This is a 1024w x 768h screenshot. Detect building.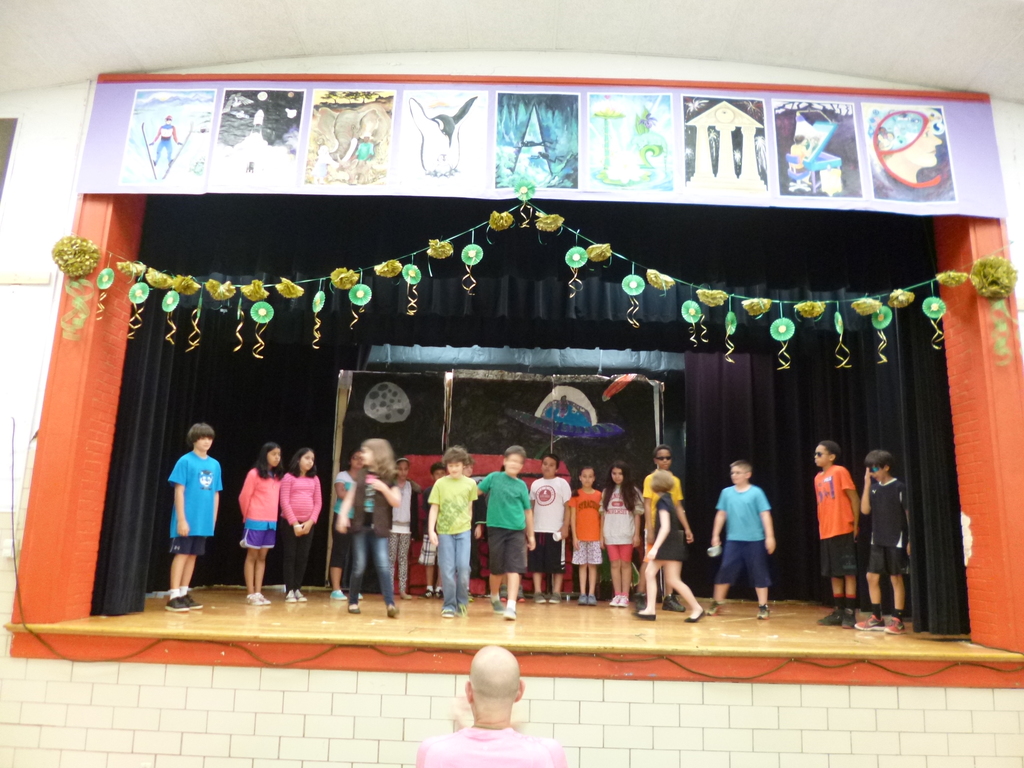
locate(0, 0, 1023, 767).
